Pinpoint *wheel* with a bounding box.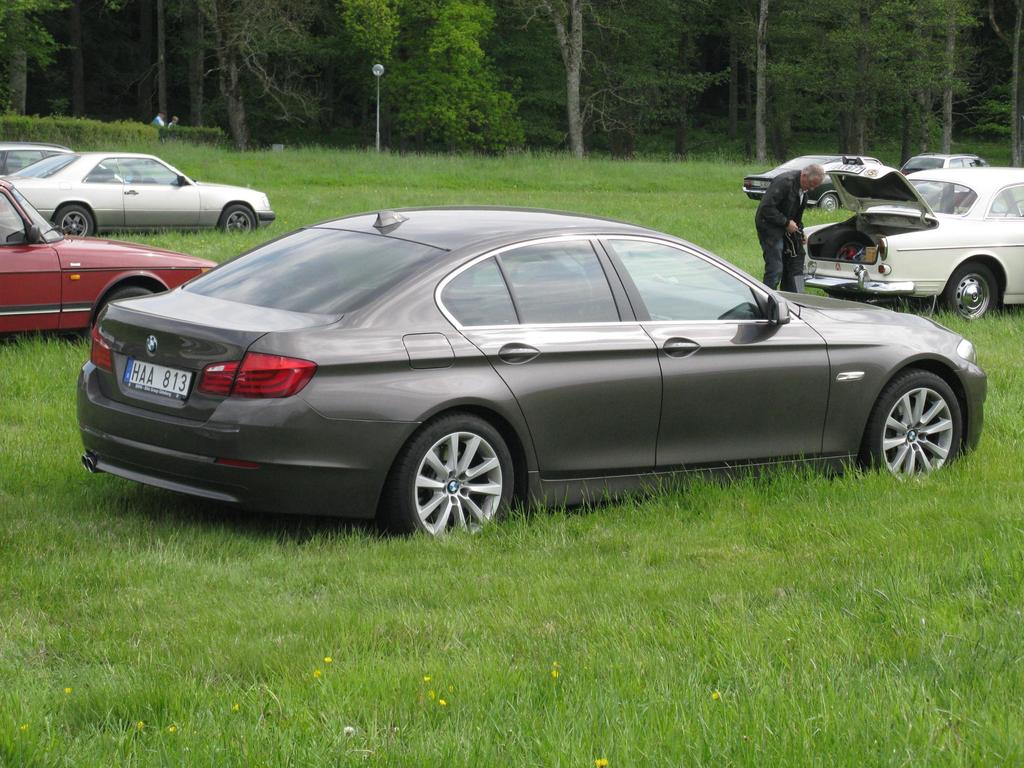
{"x1": 218, "y1": 200, "x2": 259, "y2": 239}.
